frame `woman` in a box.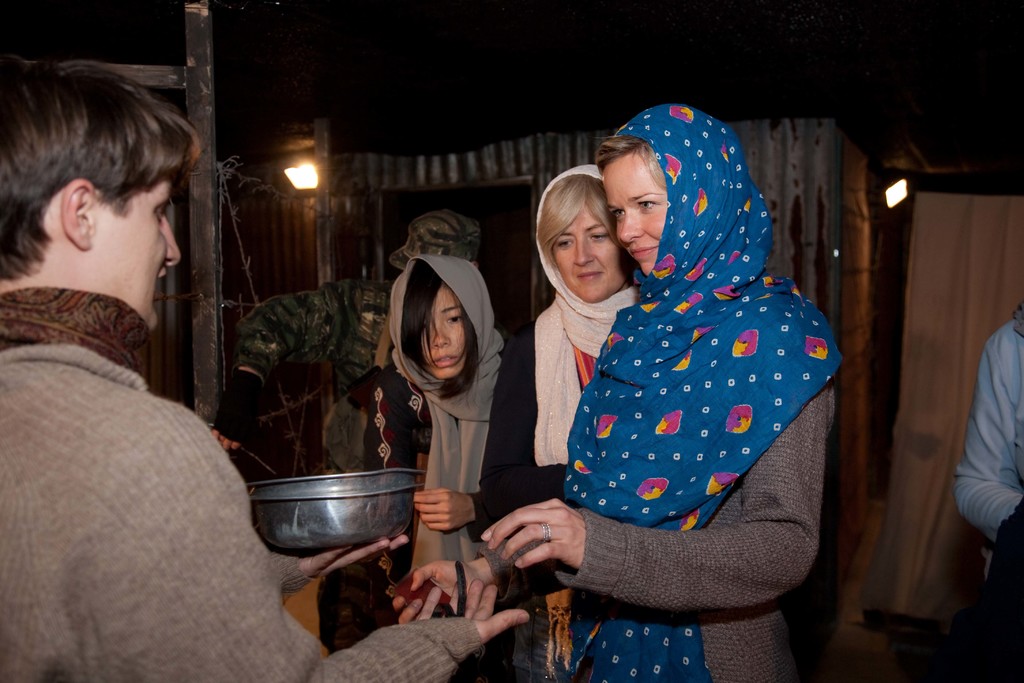
483/161/641/682.
